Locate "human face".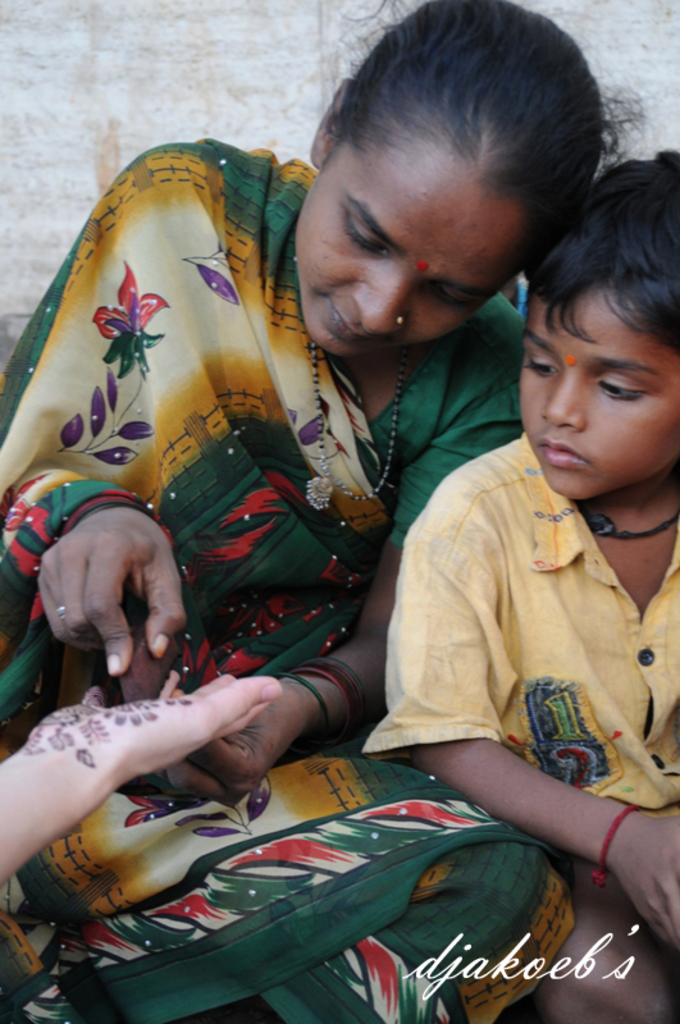
Bounding box: rect(289, 118, 535, 357).
